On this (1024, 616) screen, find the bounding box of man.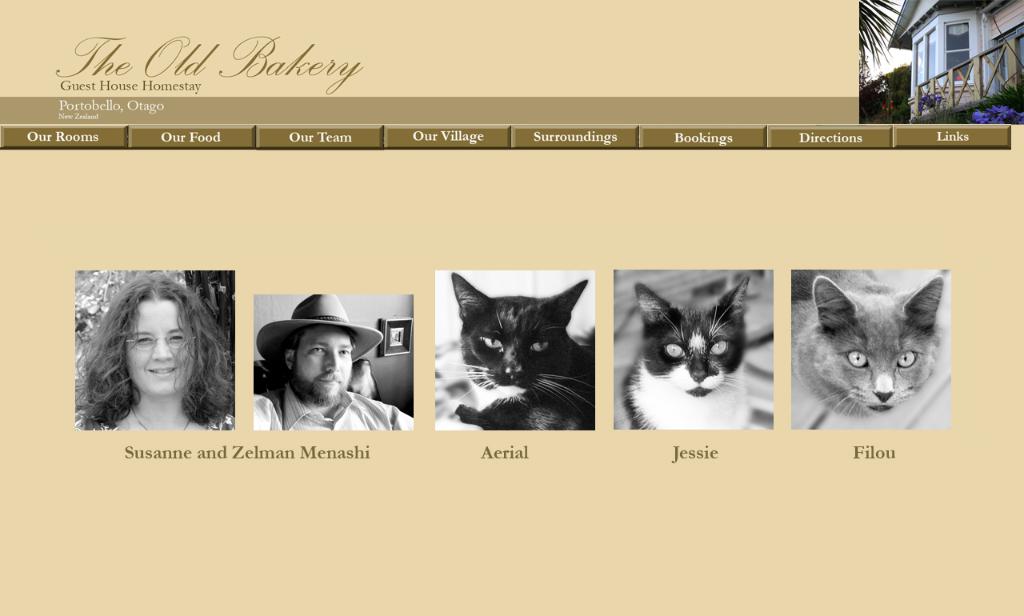
Bounding box: (x1=242, y1=290, x2=393, y2=439).
